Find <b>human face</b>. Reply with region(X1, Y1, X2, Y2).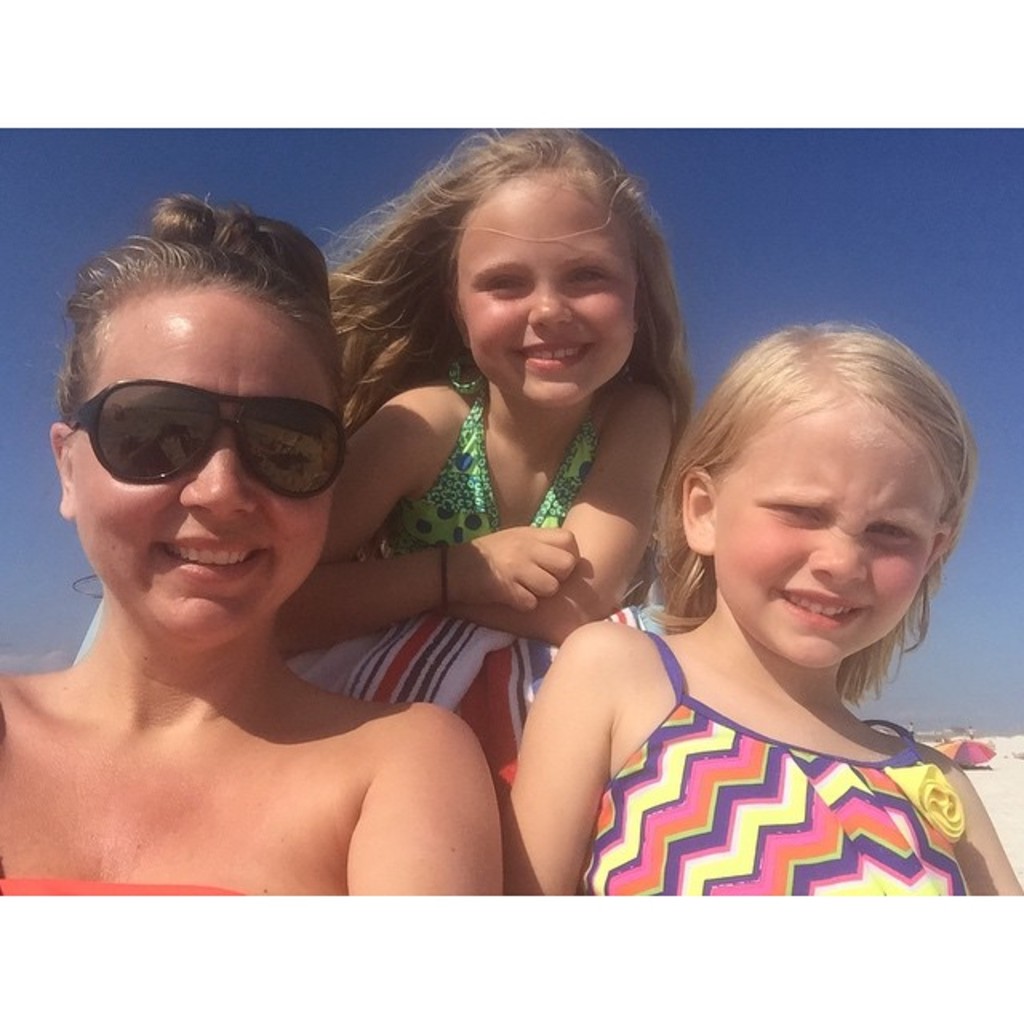
region(82, 286, 341, 638).
